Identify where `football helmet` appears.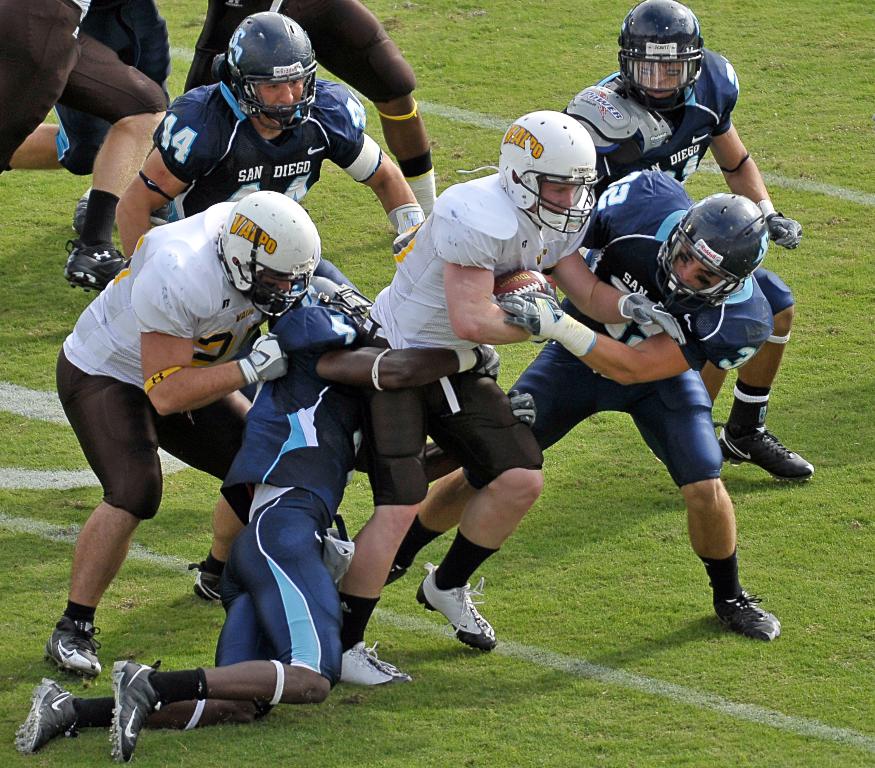
Appears at 654 197 772 313.
